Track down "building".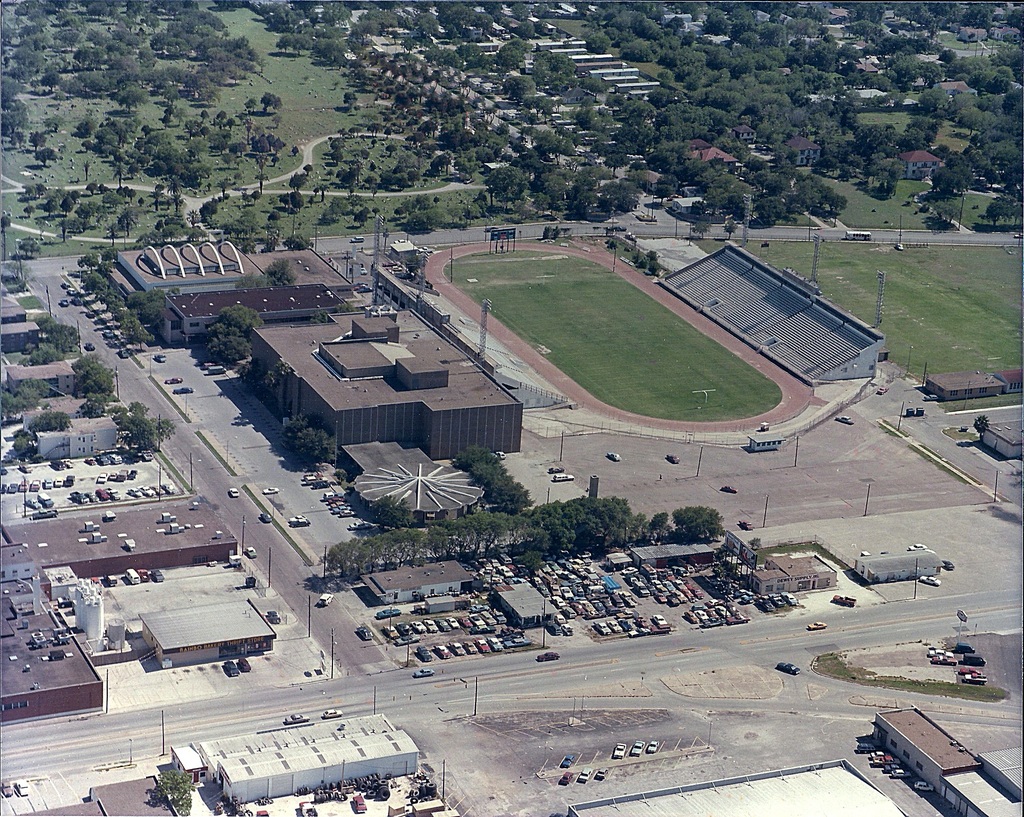
Tracked to select_region(876, 704, 986, 792).
